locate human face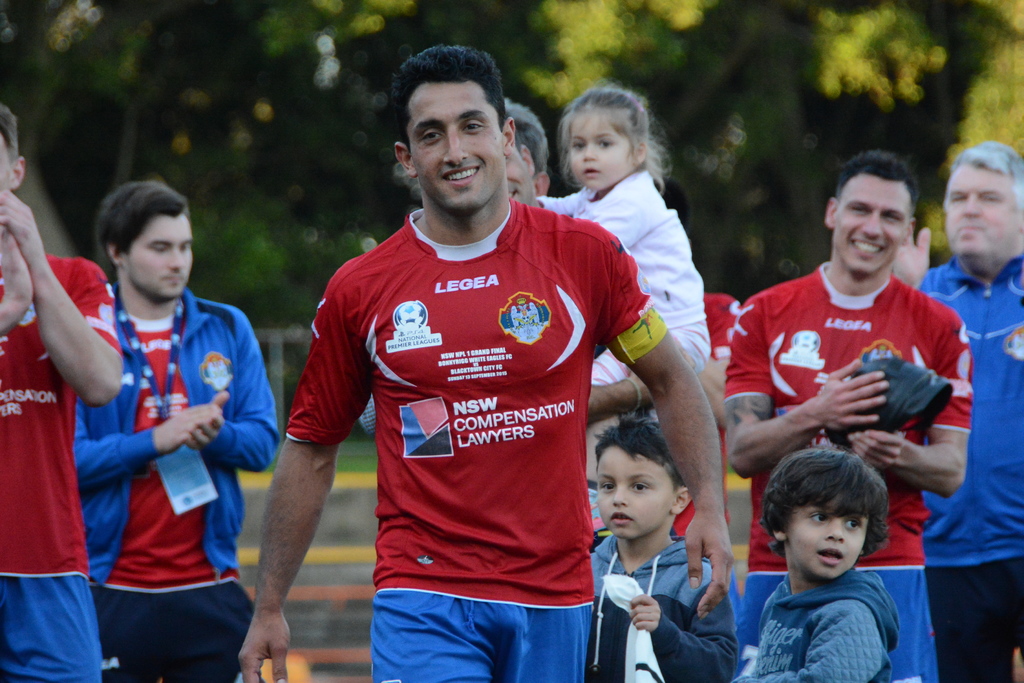
left=124, top=213, right=191, bottom=301
